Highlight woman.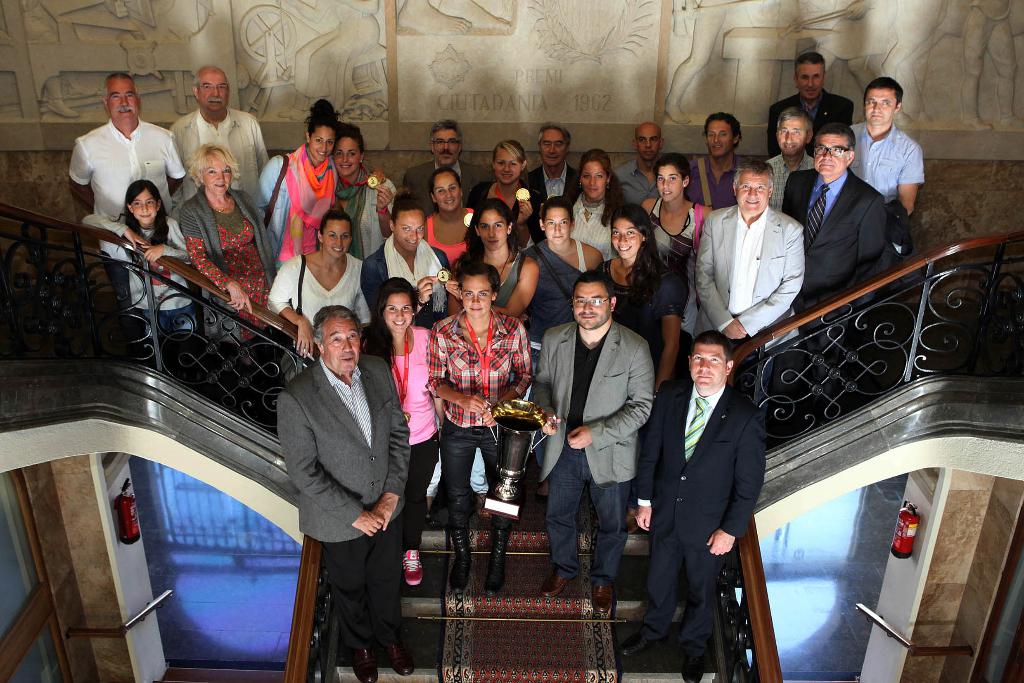
Highlighted region: 414:168:480:278.
